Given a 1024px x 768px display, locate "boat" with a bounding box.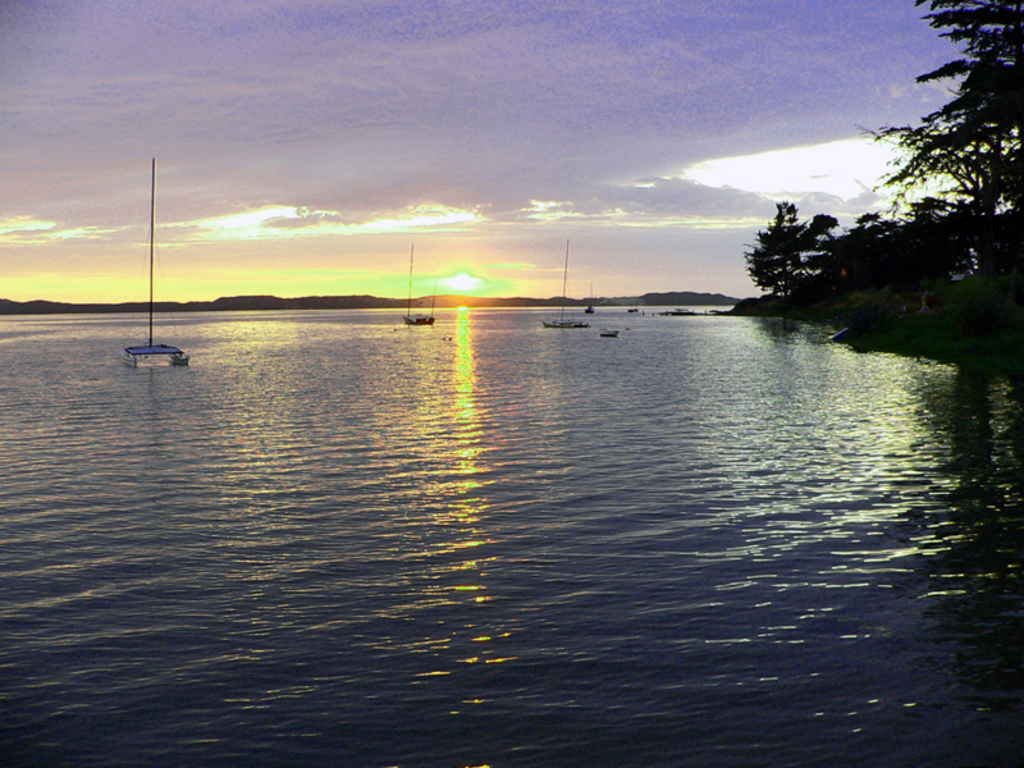
Located: <region>604, 328, 618, 337</region>.
